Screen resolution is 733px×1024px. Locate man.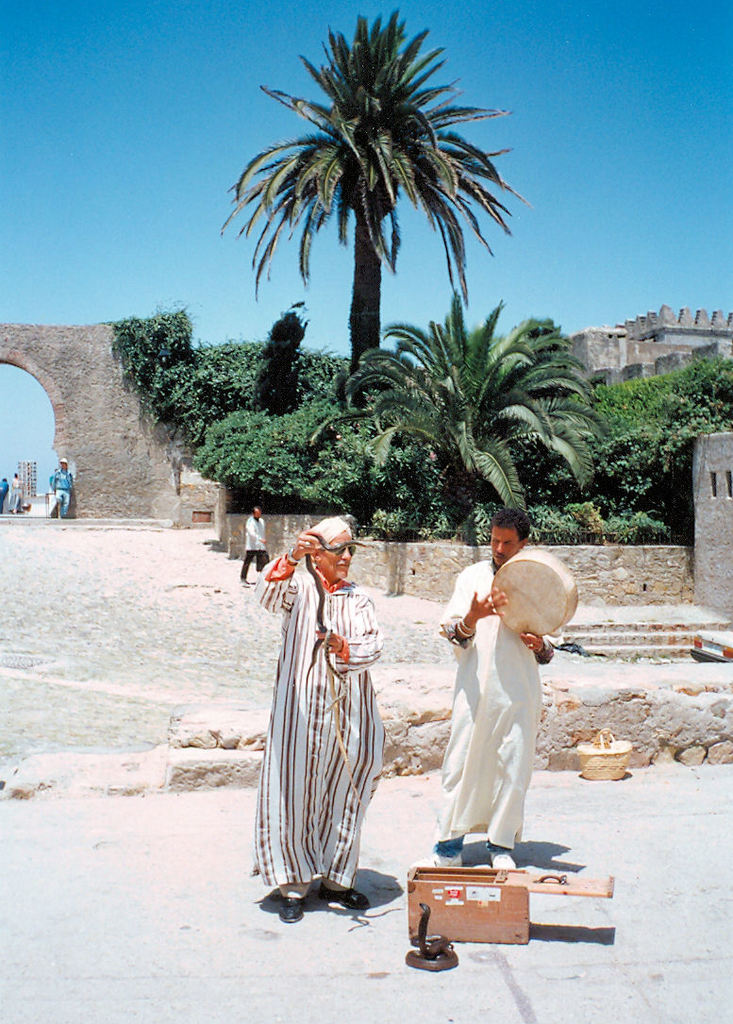
250/514/391/888.
